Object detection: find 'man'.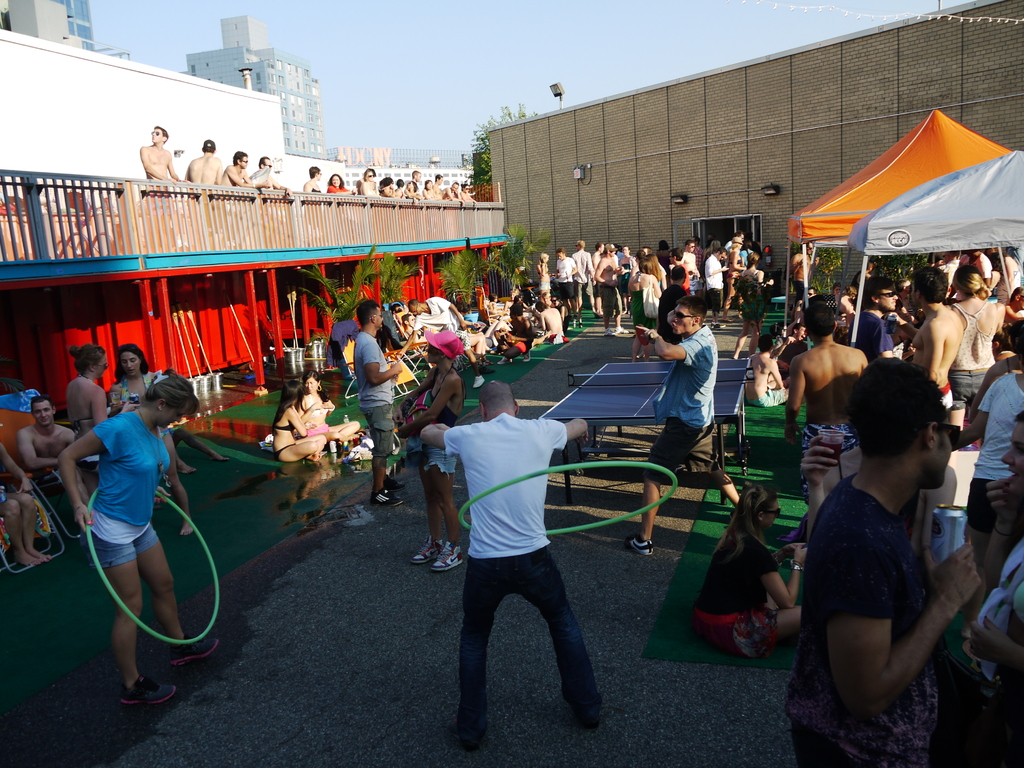
region(533, 300, 566, 346).
